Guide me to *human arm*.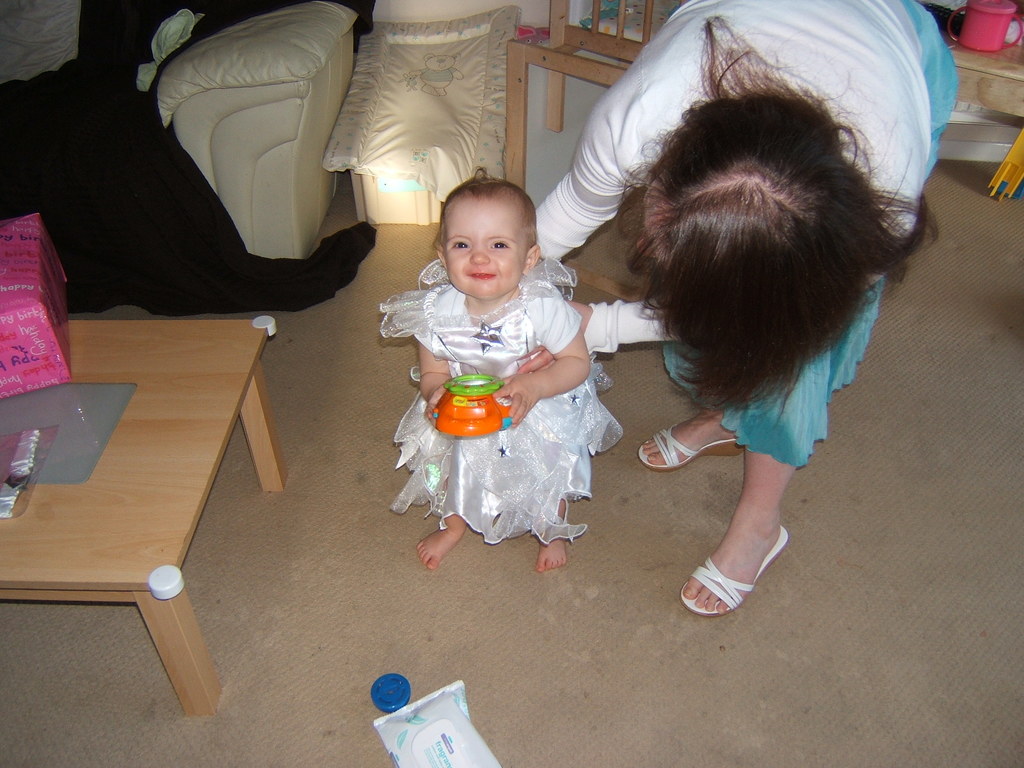
Guidance: Rect(522, 76, 660, 282).
